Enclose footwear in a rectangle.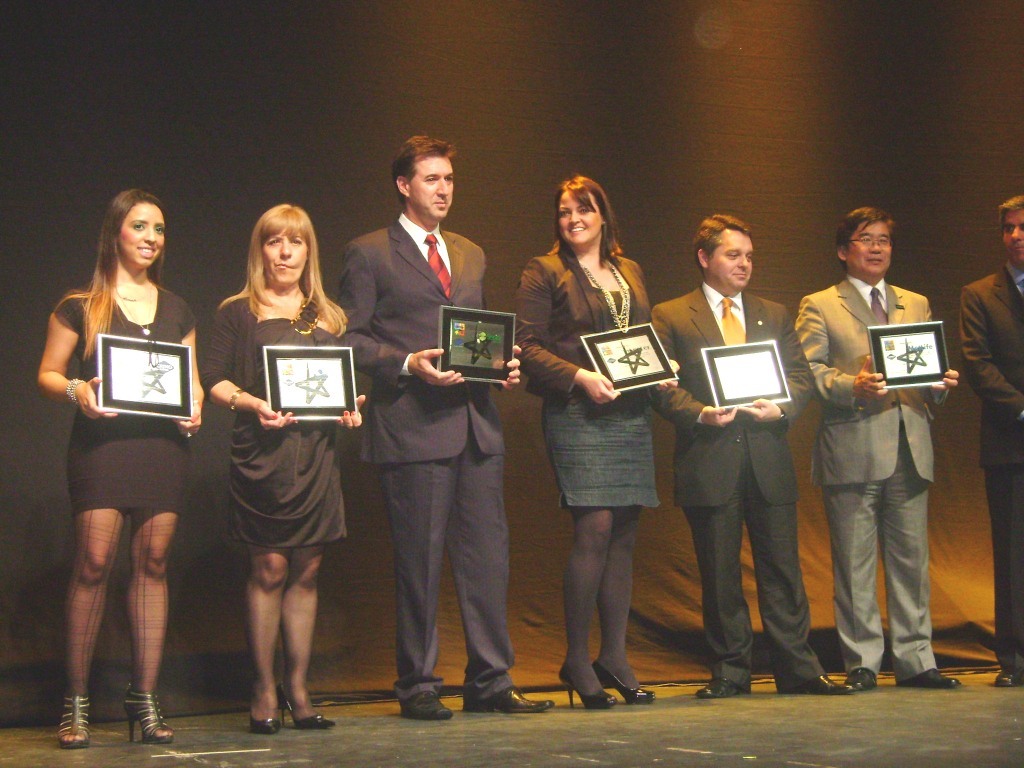
[x1=841, y1=668, x2=879, y2=691].
